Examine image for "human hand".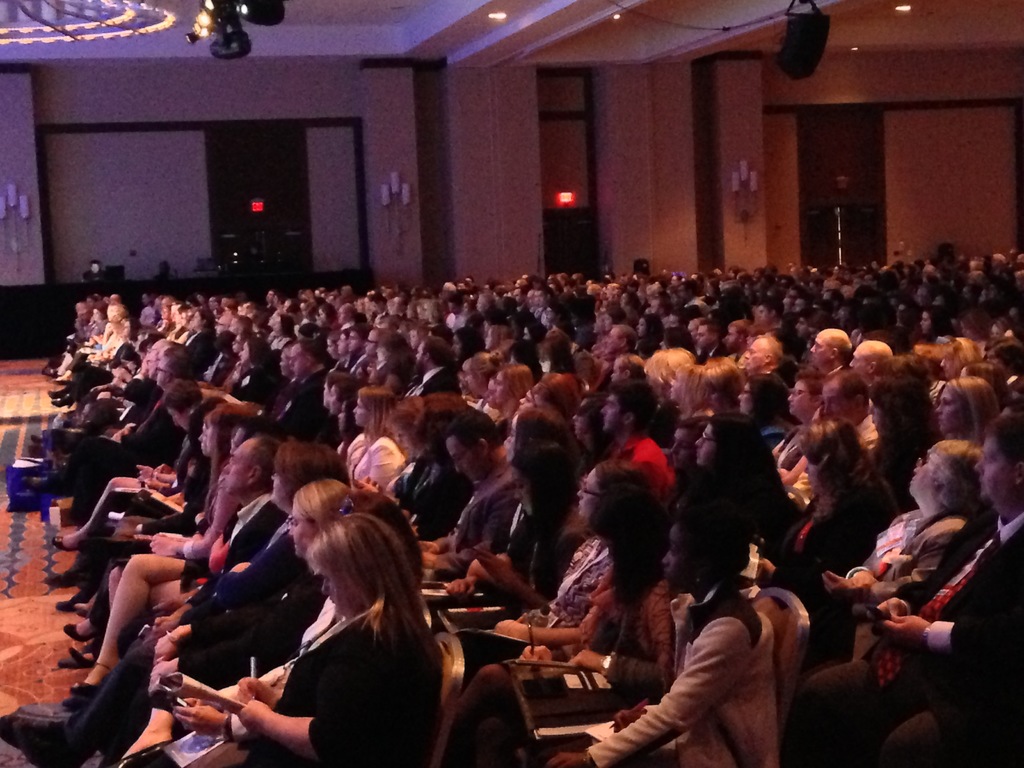
Examination result: x1=419 y1=540 x2=440 y2=550.
